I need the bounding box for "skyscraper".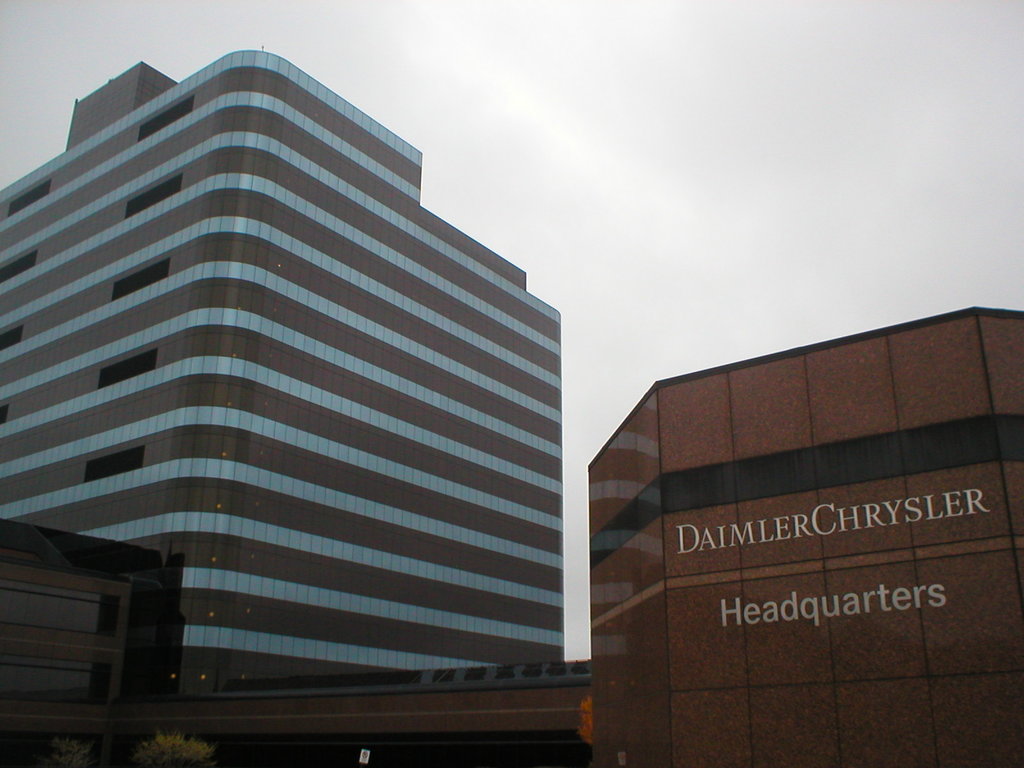
Here it is: 0/44/570/767.
